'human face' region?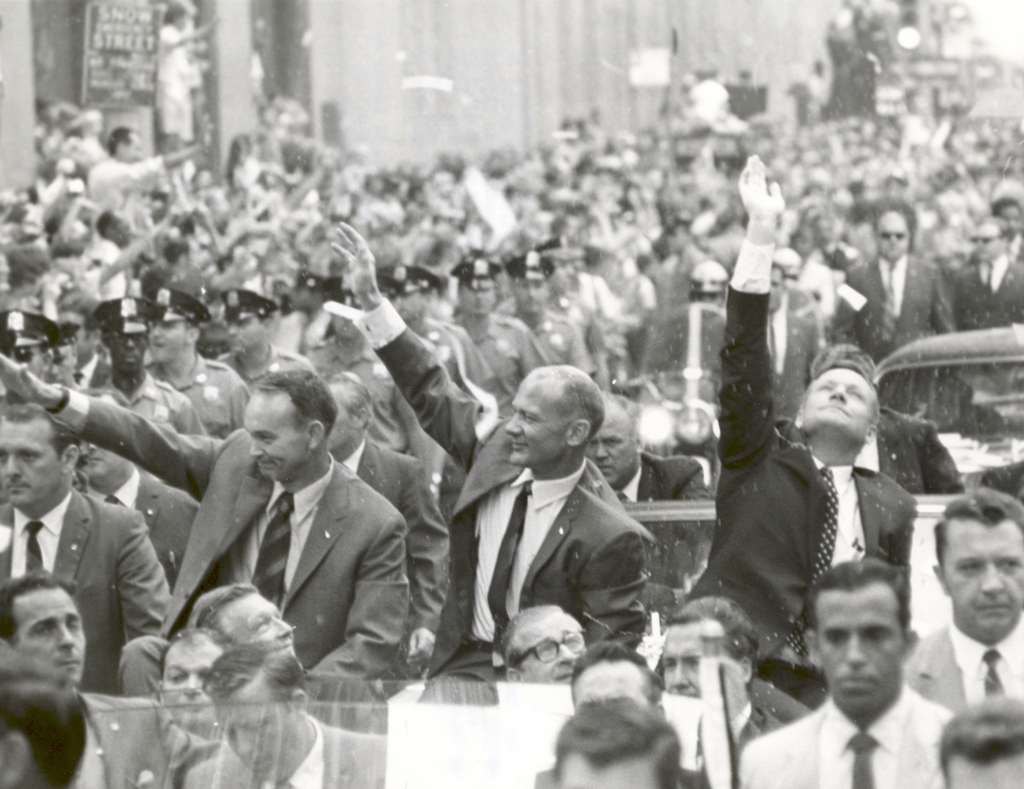
Rect(119, 135, 146, 161)
